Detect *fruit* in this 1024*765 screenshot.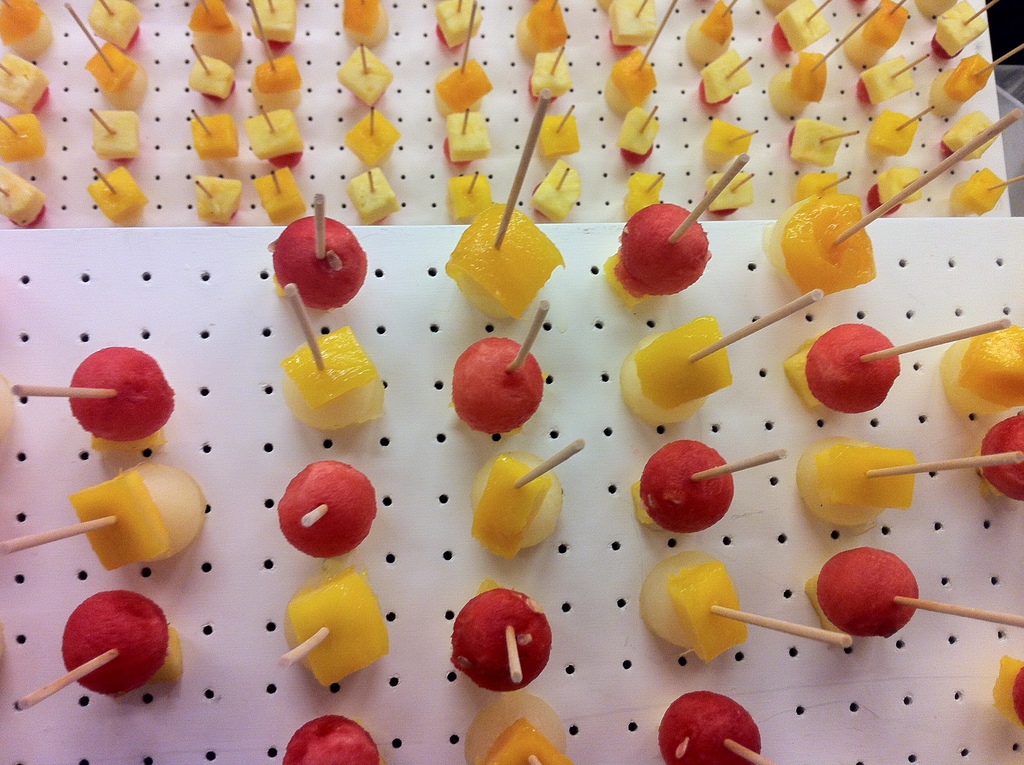
Detection: 71,345,177,445.
